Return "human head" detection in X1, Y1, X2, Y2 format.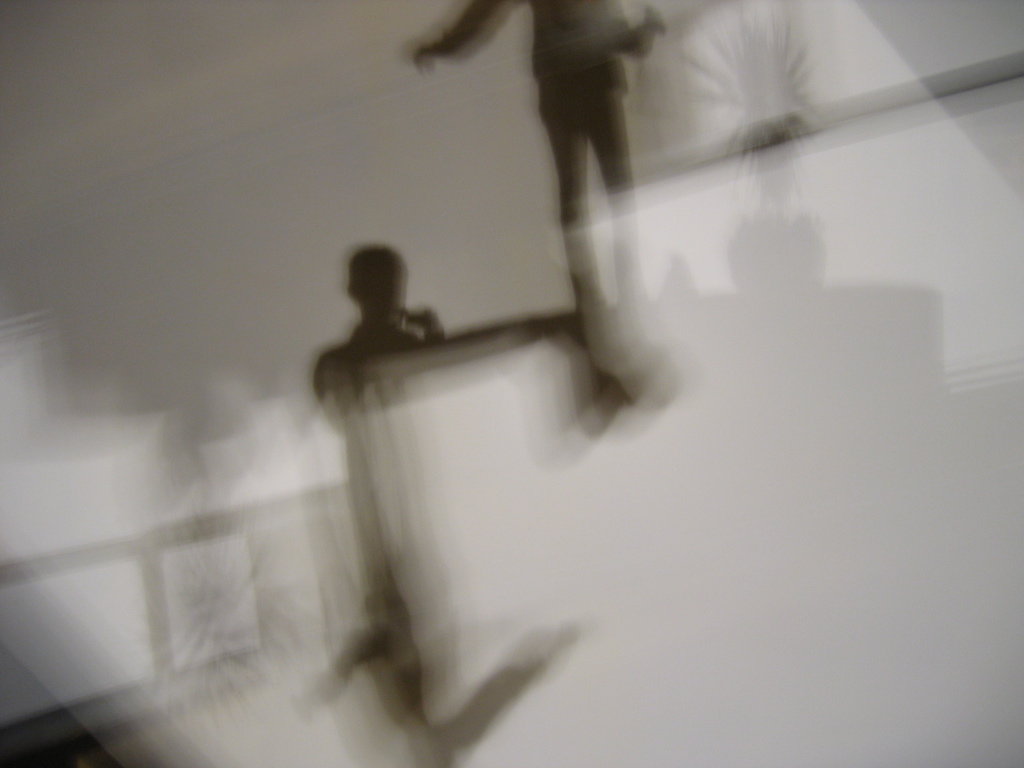
337, 233, 417, 319.
